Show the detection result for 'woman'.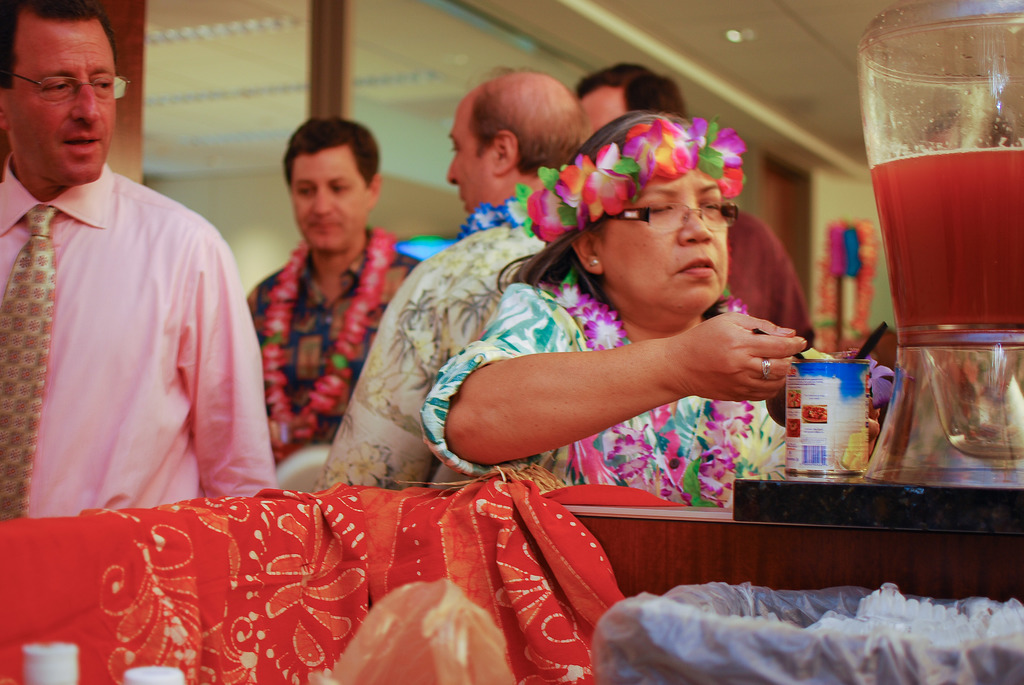
(left=403, top=83, right=840, bottom=545).
